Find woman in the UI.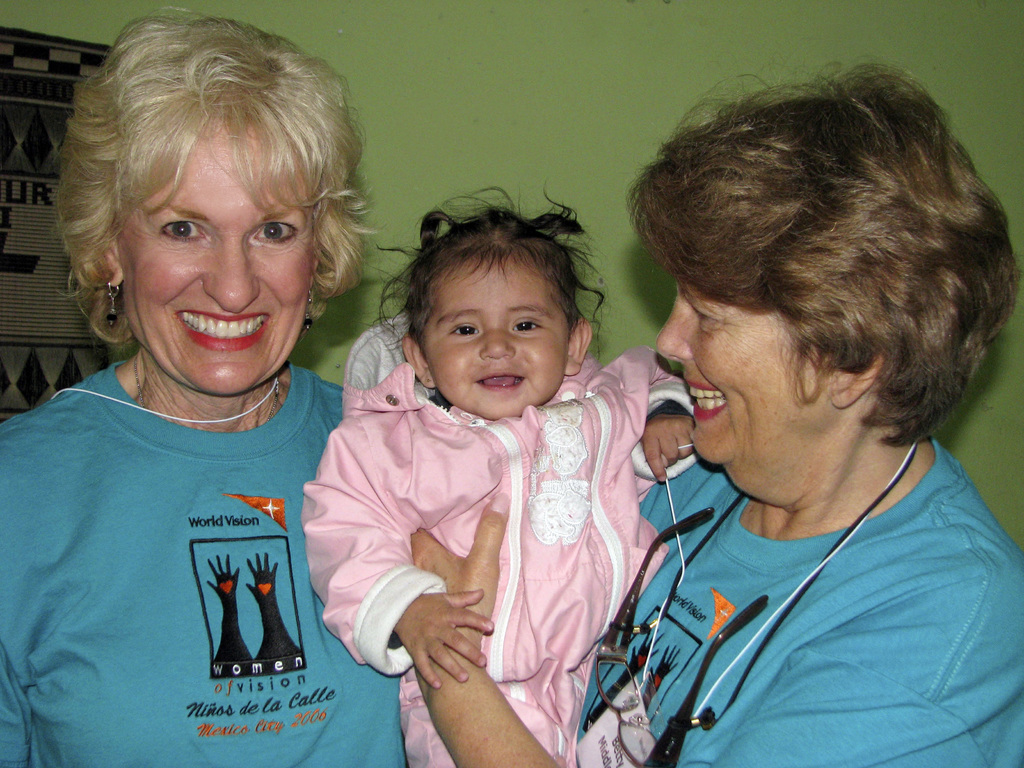
UI element at 412, 56, 1023, 767.
